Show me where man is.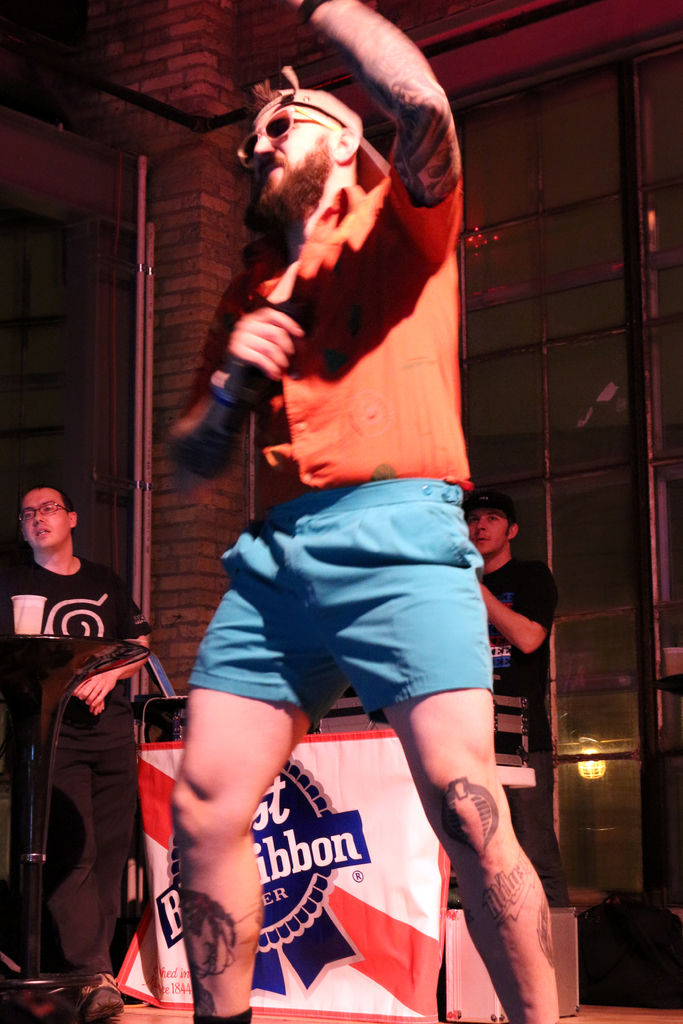
man is at rect(459, 491, 561, 911).
